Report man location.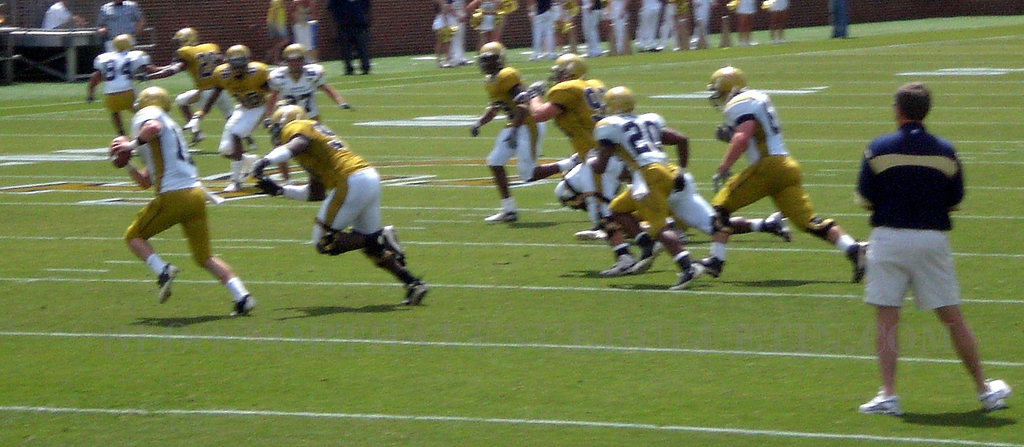
Report: [88,33,170,141].
